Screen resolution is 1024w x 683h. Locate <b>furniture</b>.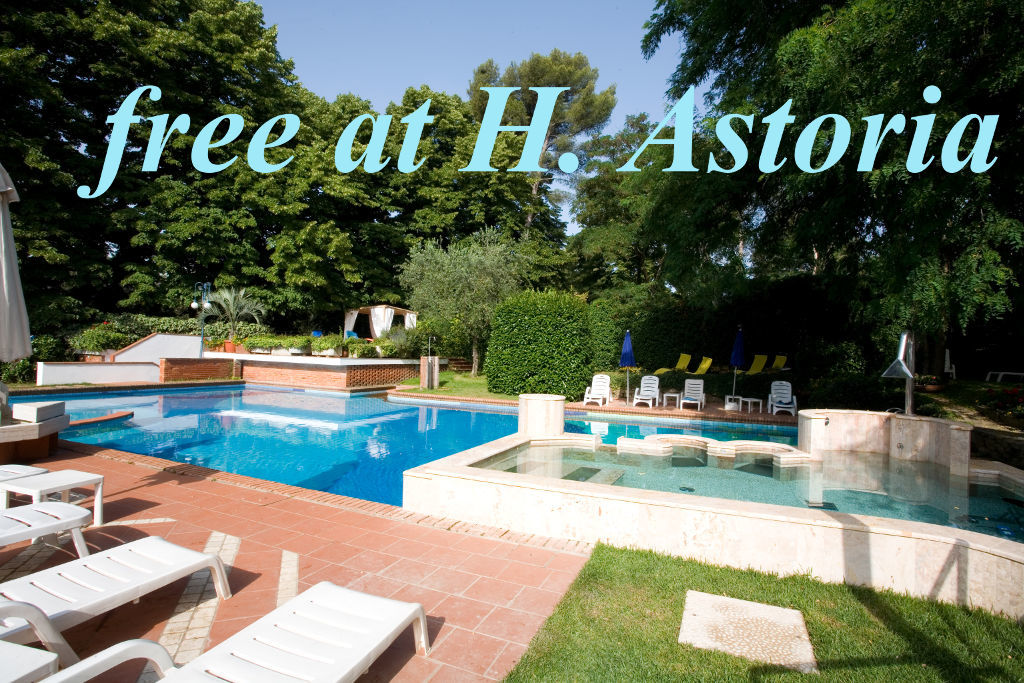
x1=3 y1=468 x2=106 y2=526.
